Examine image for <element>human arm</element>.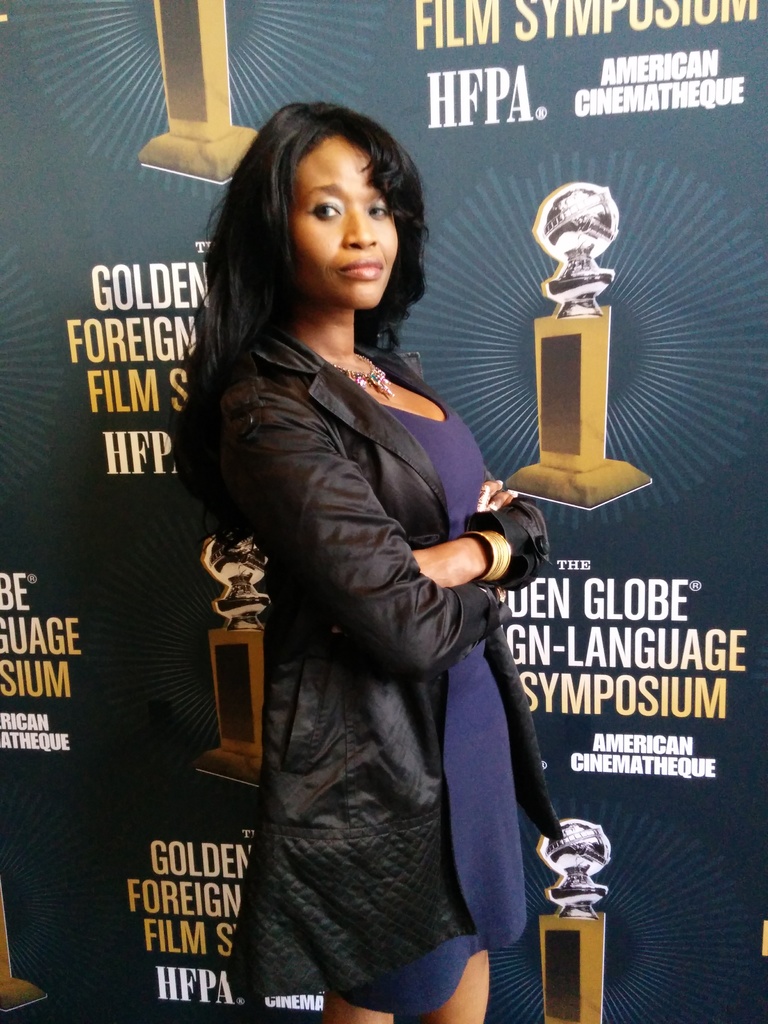
Examination result: 234:388:519:675.
